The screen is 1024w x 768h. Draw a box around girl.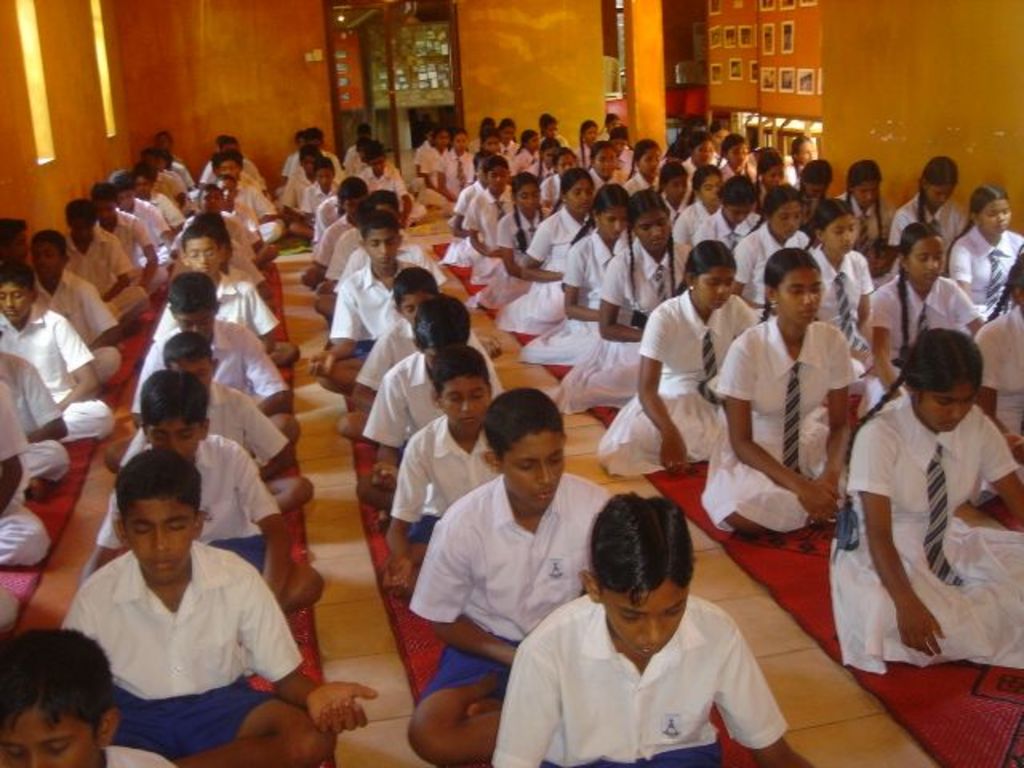
[512, 184, 643, 366].
